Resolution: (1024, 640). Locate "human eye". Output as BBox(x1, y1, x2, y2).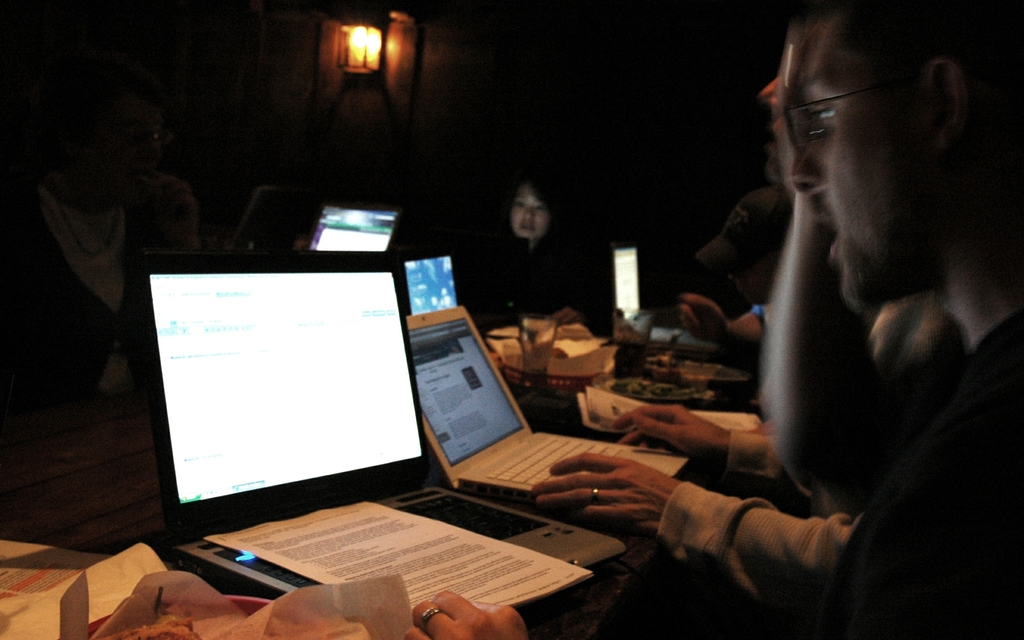
BBox(534, 204, 546, 212).
